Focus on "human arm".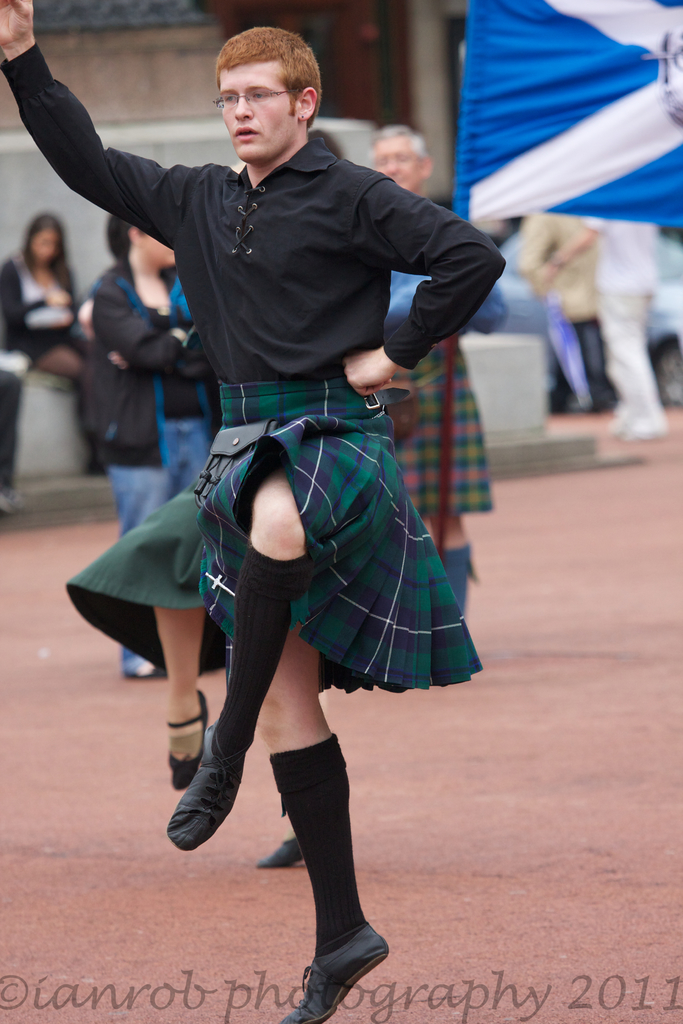
Focused at [x1=96, y1=284, x2=194, y2=371].
